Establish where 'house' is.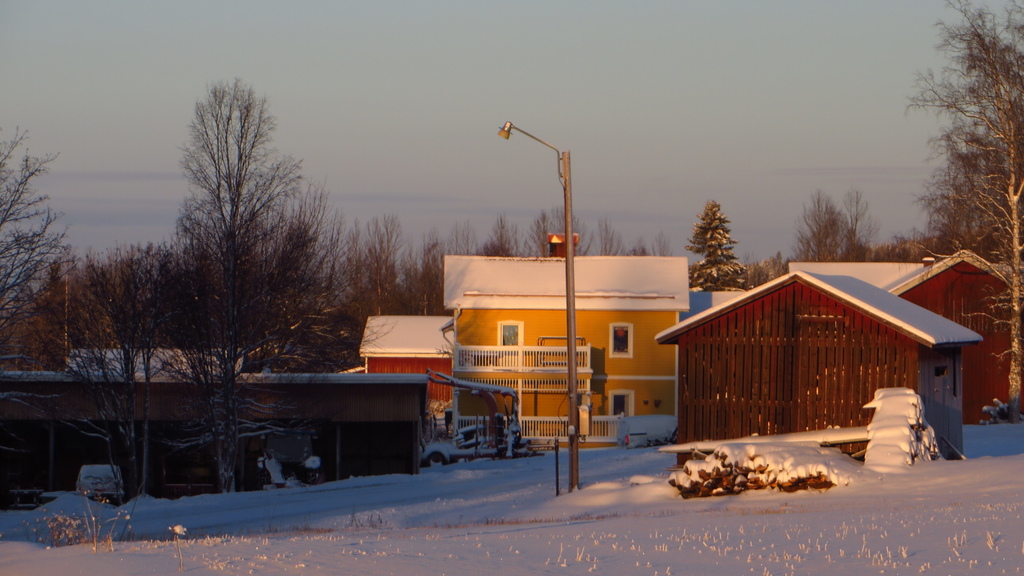
Established at 910:260:1019:412.
